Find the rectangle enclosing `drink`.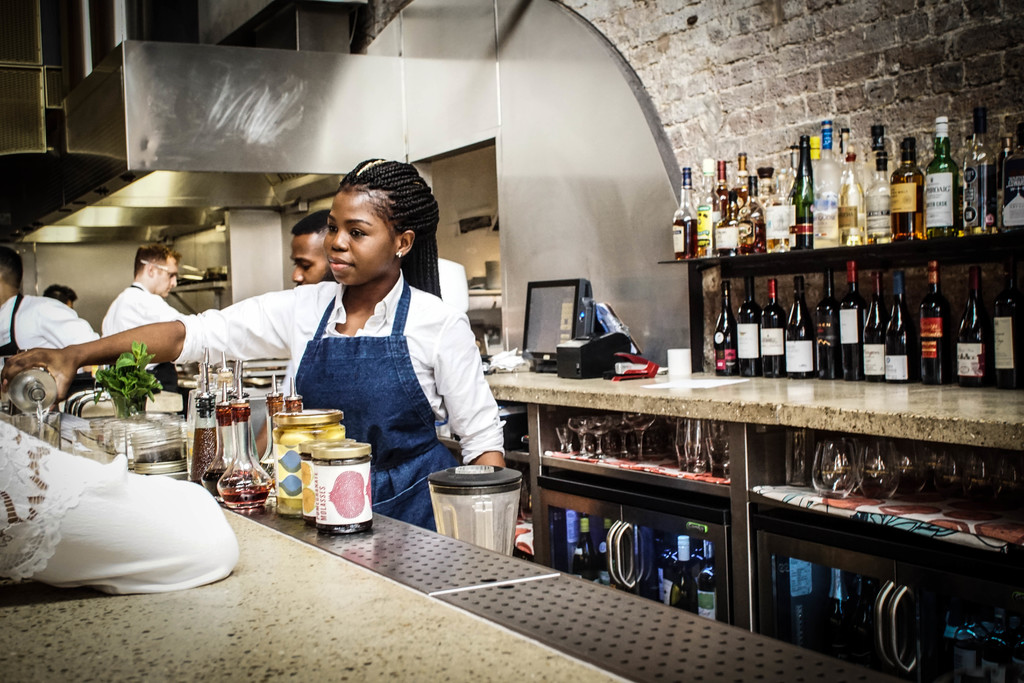
locate(867, 148, 901, 247).
